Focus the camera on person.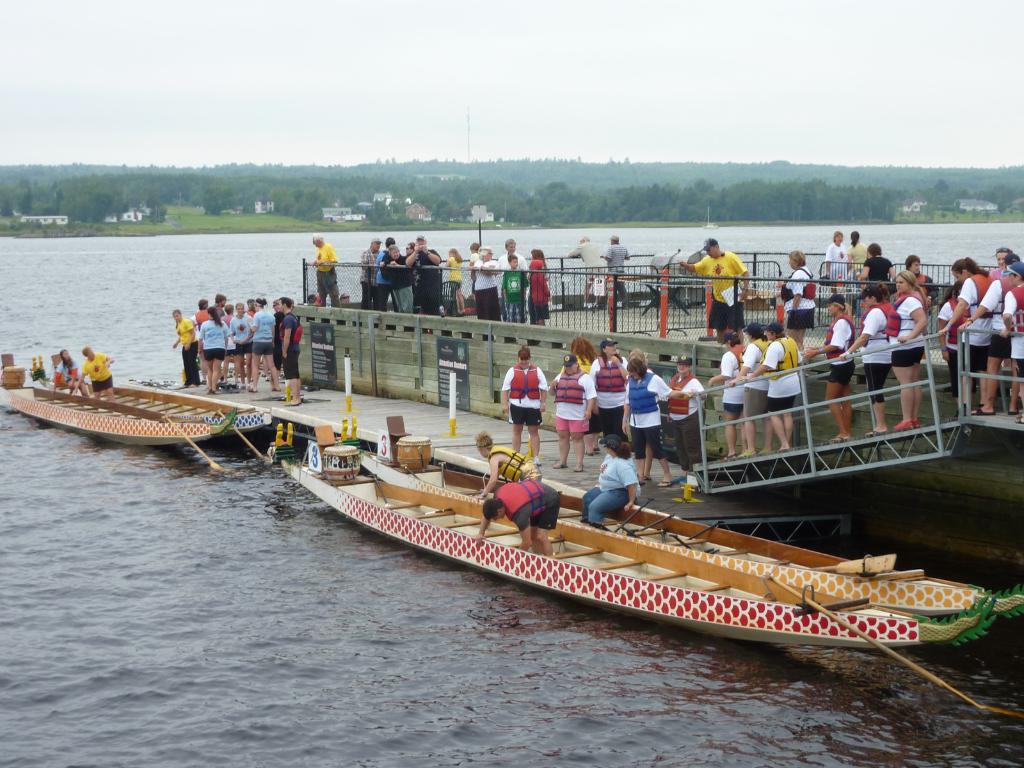
Focus region: [733,319,771,458].
